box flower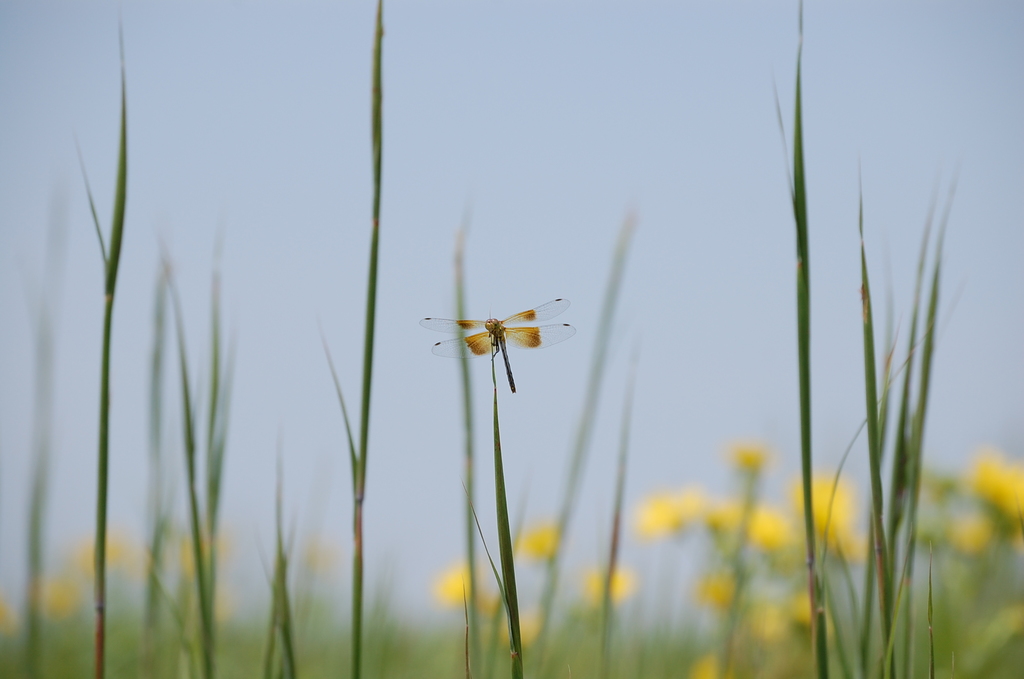
785 584 833 625
